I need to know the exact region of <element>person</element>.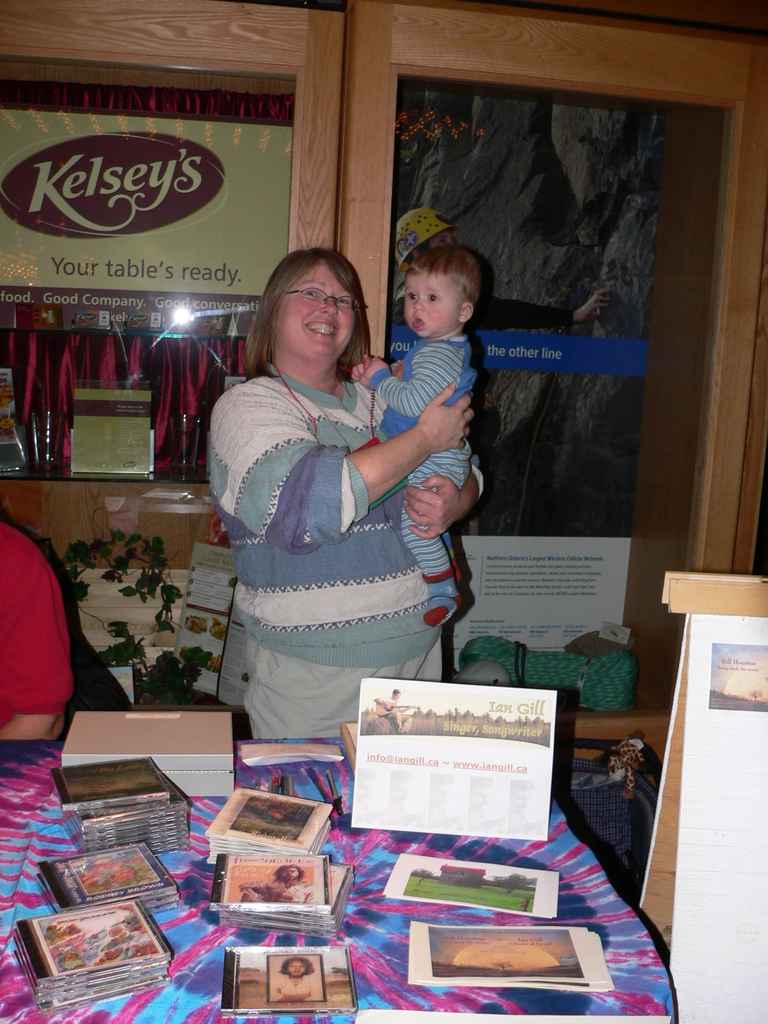
Region: 0,522,74,739.
